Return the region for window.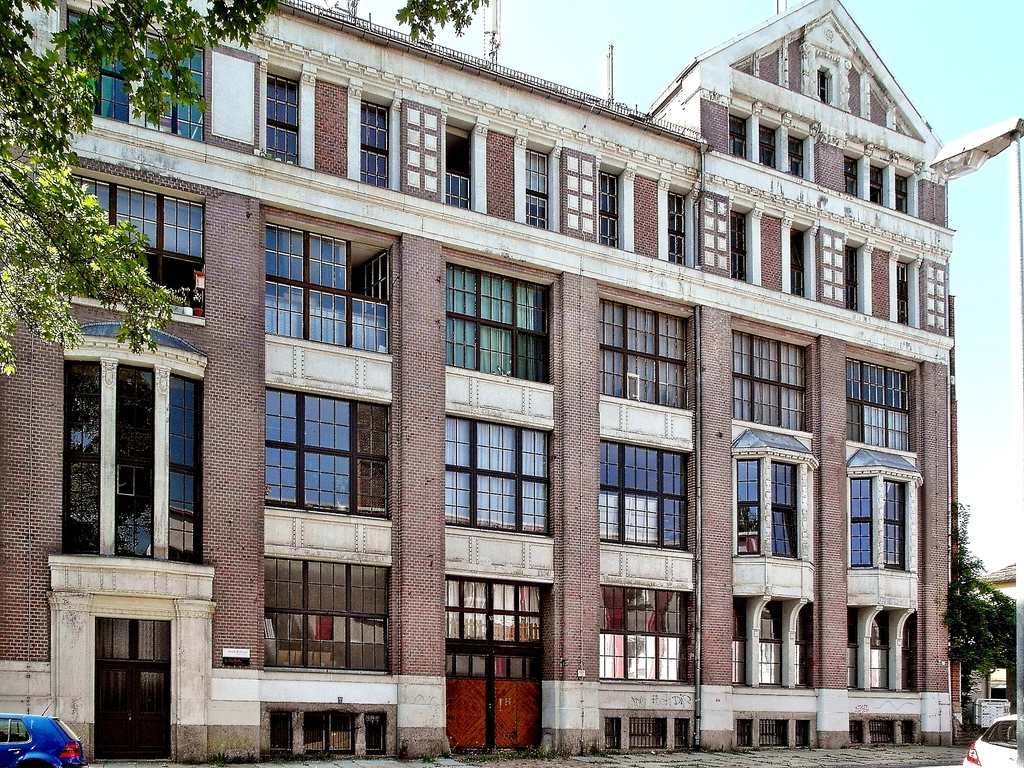
bbox=[66, 315, 187, 568].
